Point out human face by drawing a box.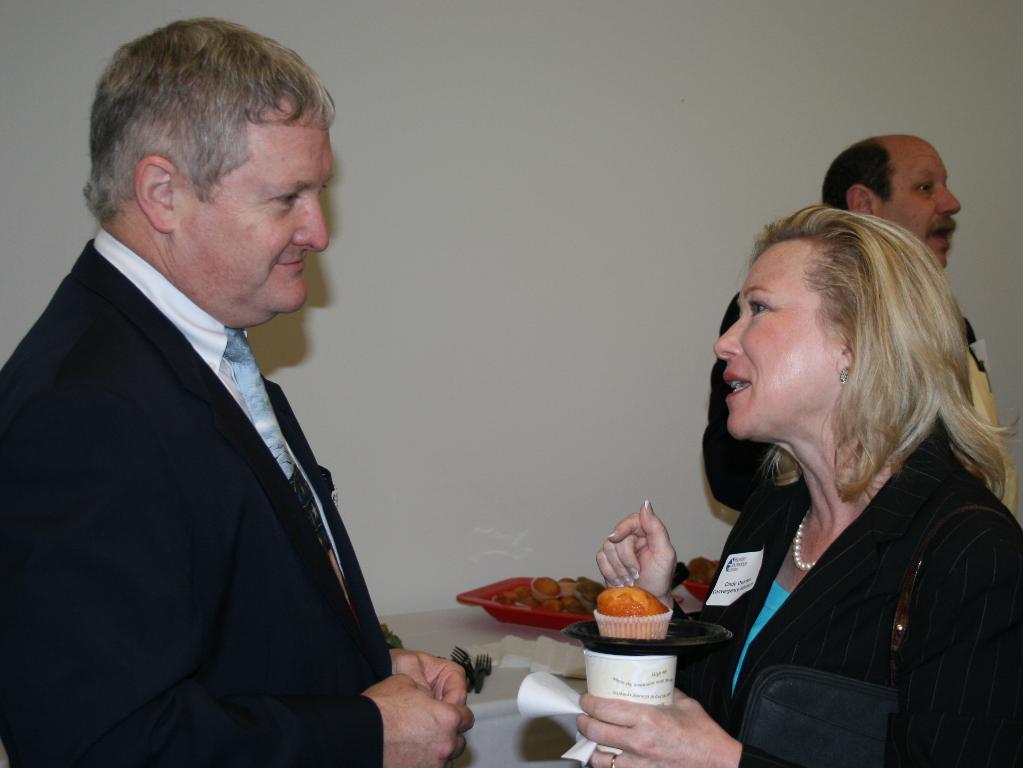
detection(176, 100, 334, 316).
